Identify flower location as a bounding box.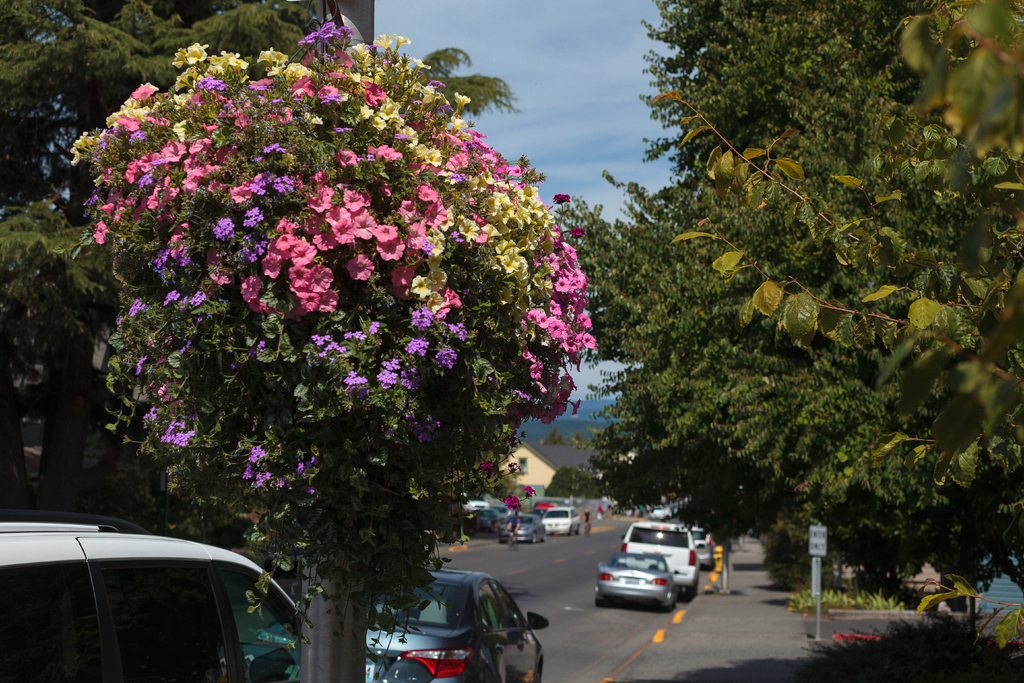
Rect(444, 286, 461, 308).
